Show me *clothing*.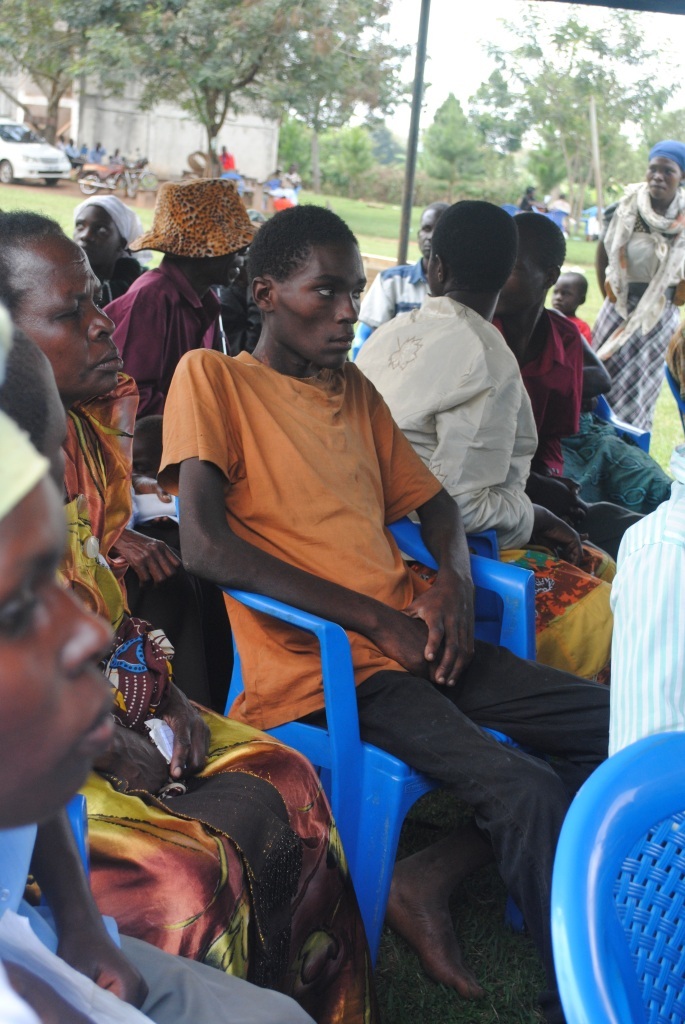
*clothing* is here: bbox=[518, 190, 532, 213].
